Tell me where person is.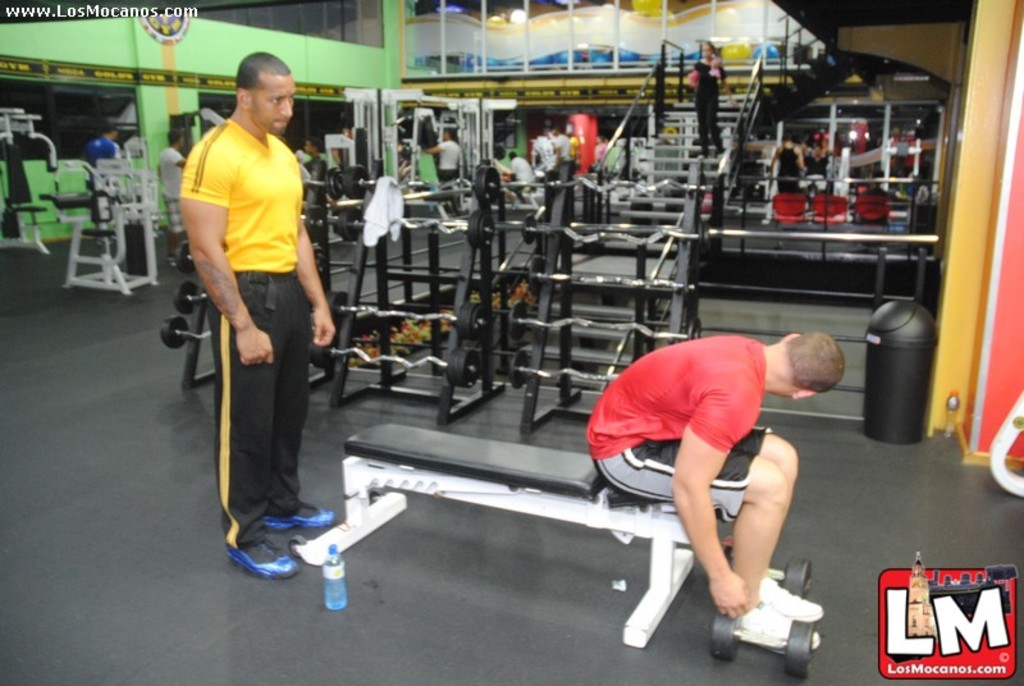
person is at Rect(762, 134, 803, 200).
